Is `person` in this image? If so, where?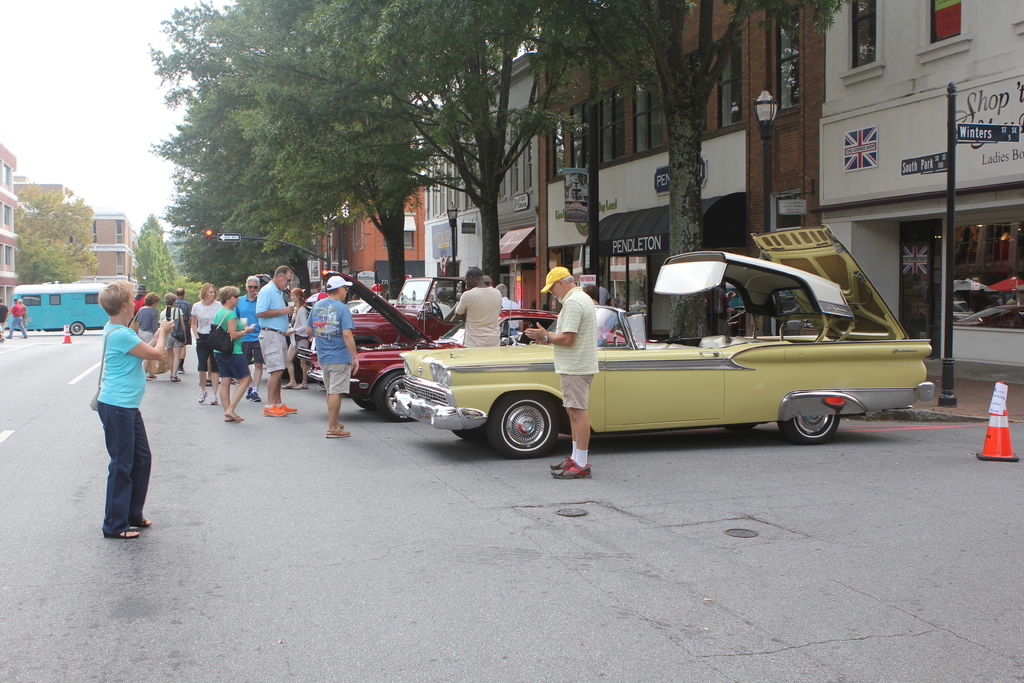
Yes, at crop(186, 284, 219, 406).
